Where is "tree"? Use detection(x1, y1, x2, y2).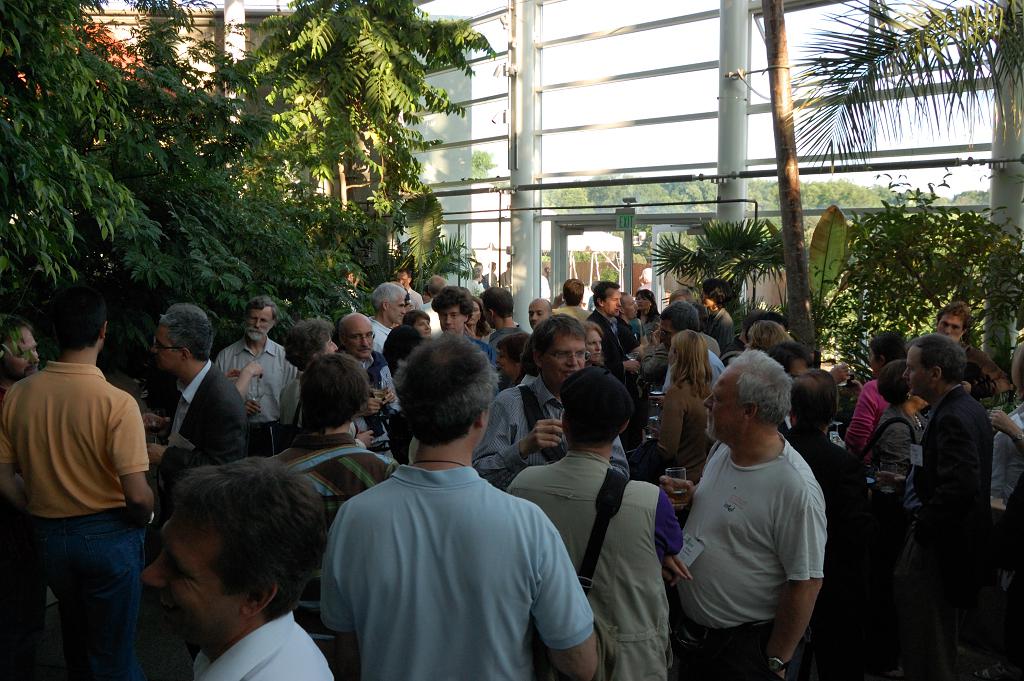
detection(788, 0, 1023, 176).
